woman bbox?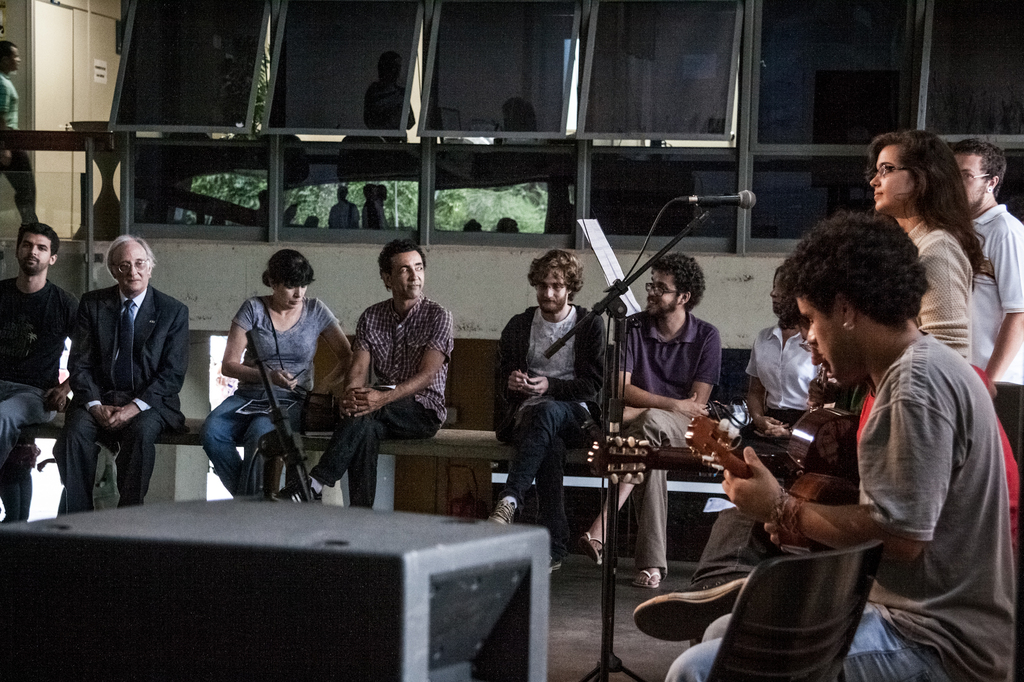
(741, 264, 820, 456)
